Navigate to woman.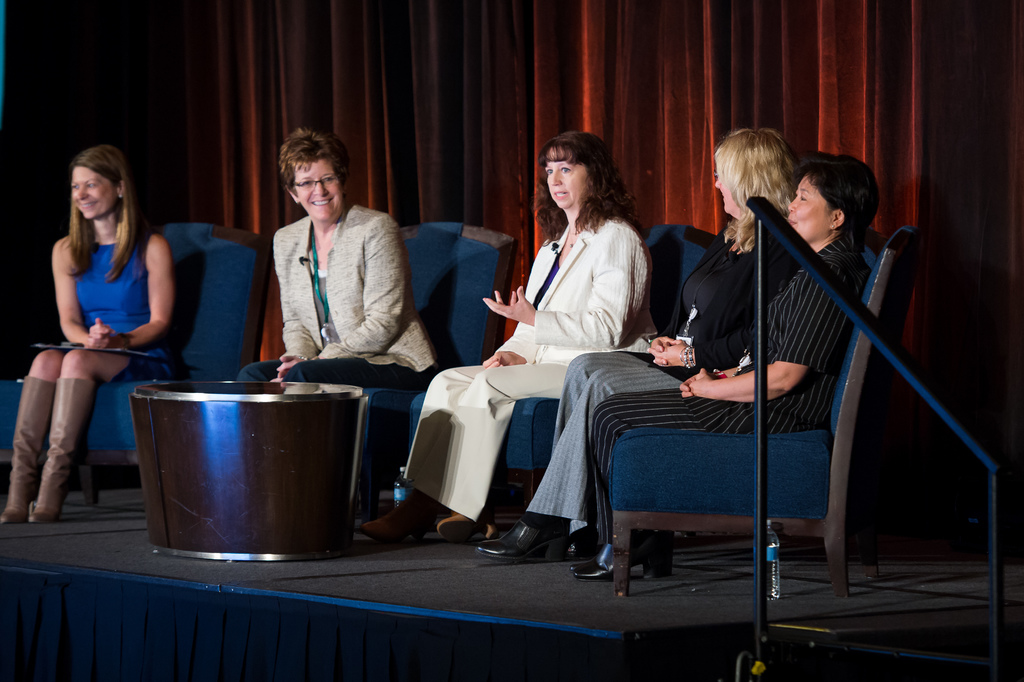
Navigation target: <region>519, 132, 810, 562</region>.
